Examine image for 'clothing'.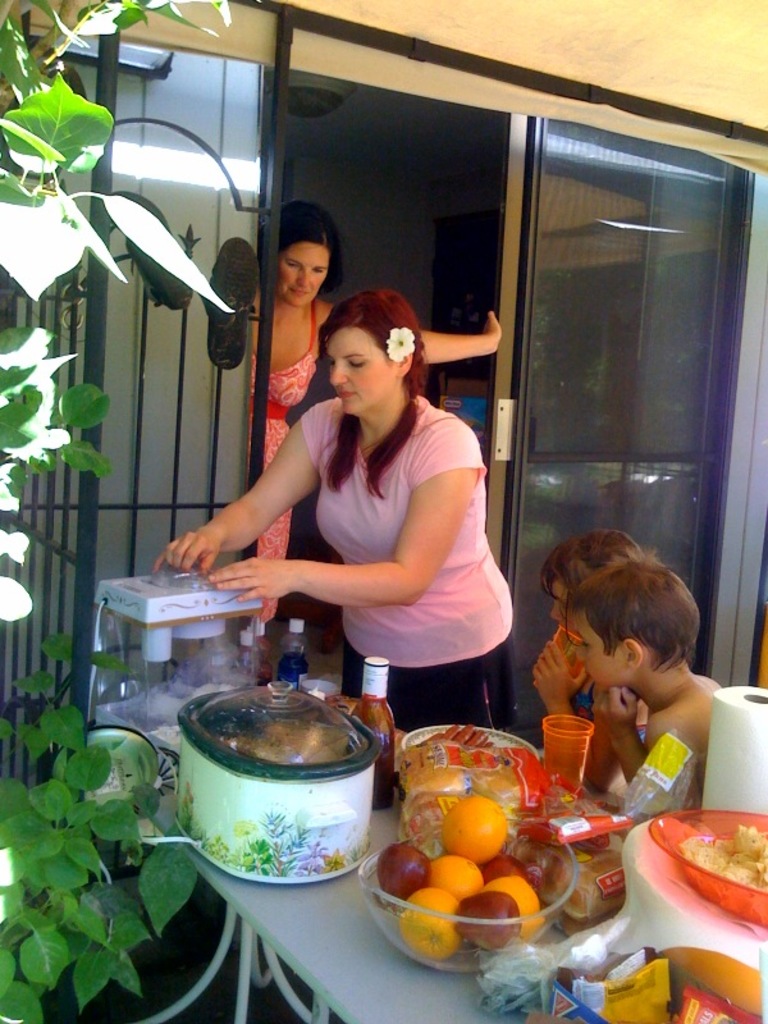
Examination result: BBox(256, 288, 329, 645).
